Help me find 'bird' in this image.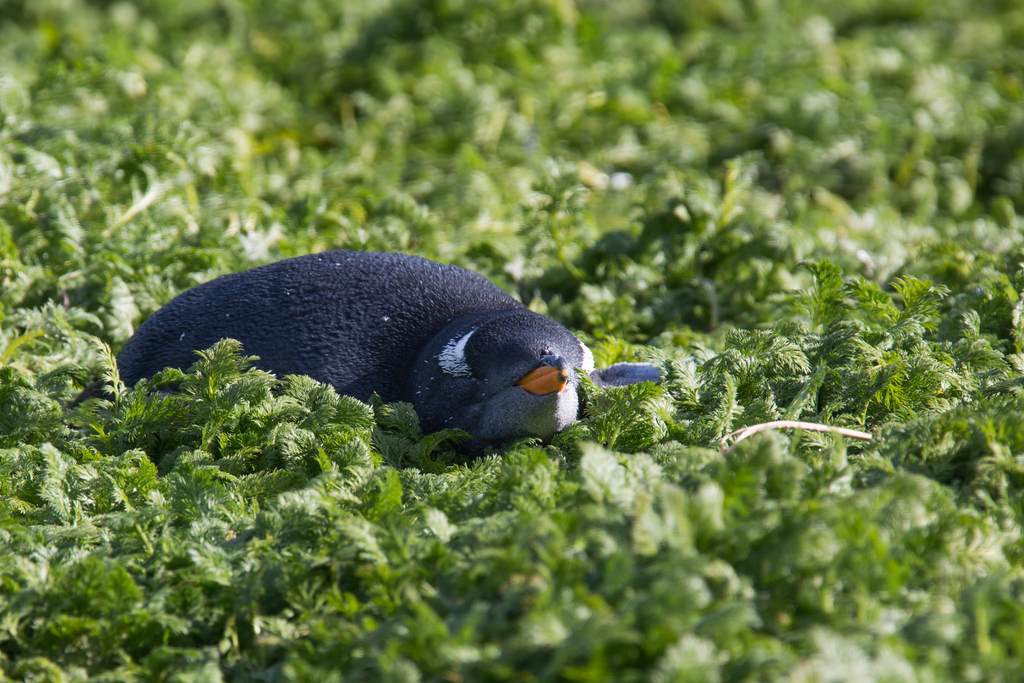
Found it: bbox=[102, 260, 628, 477].
